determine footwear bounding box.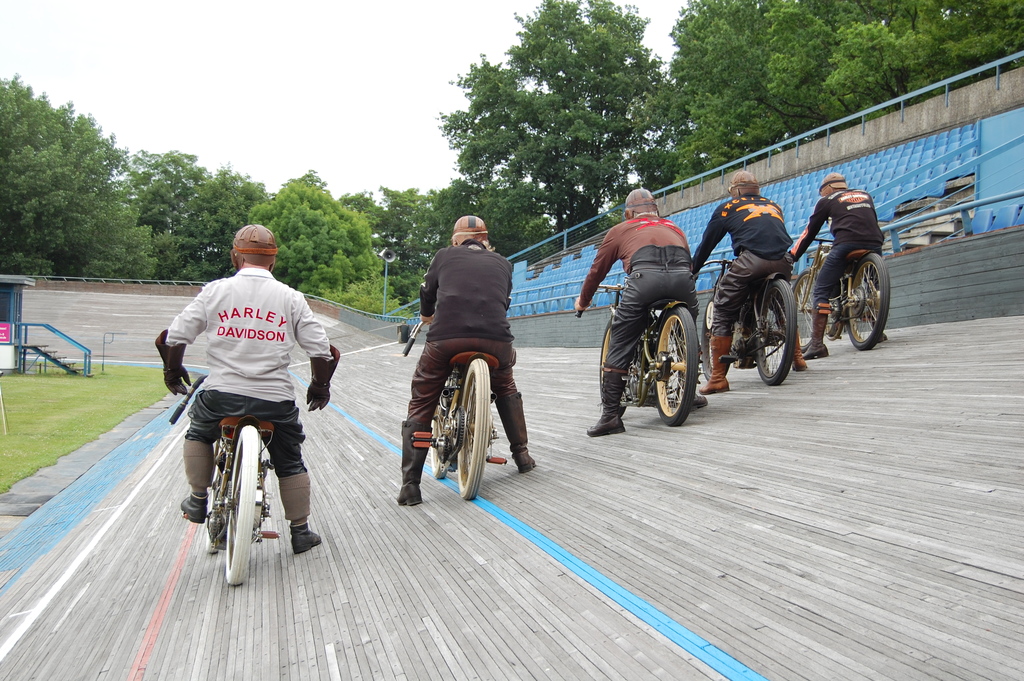
Determined: l=180, t=489, r=209, b=525.
